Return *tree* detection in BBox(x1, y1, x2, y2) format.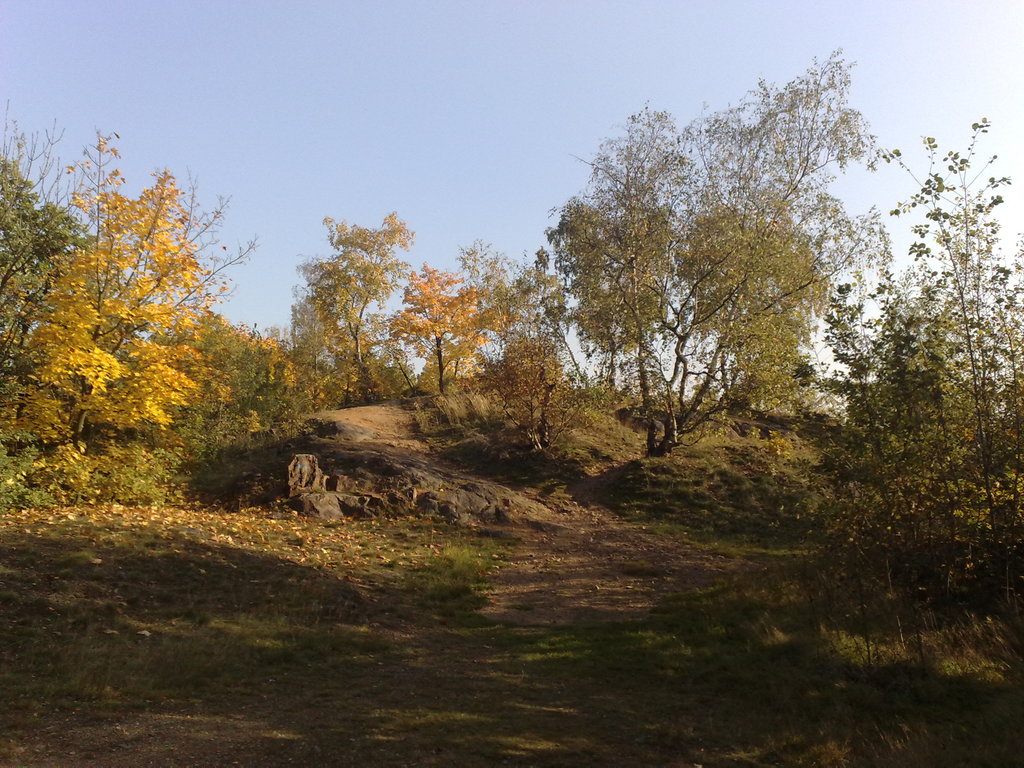
BBox(392, 267, 511, 398).
